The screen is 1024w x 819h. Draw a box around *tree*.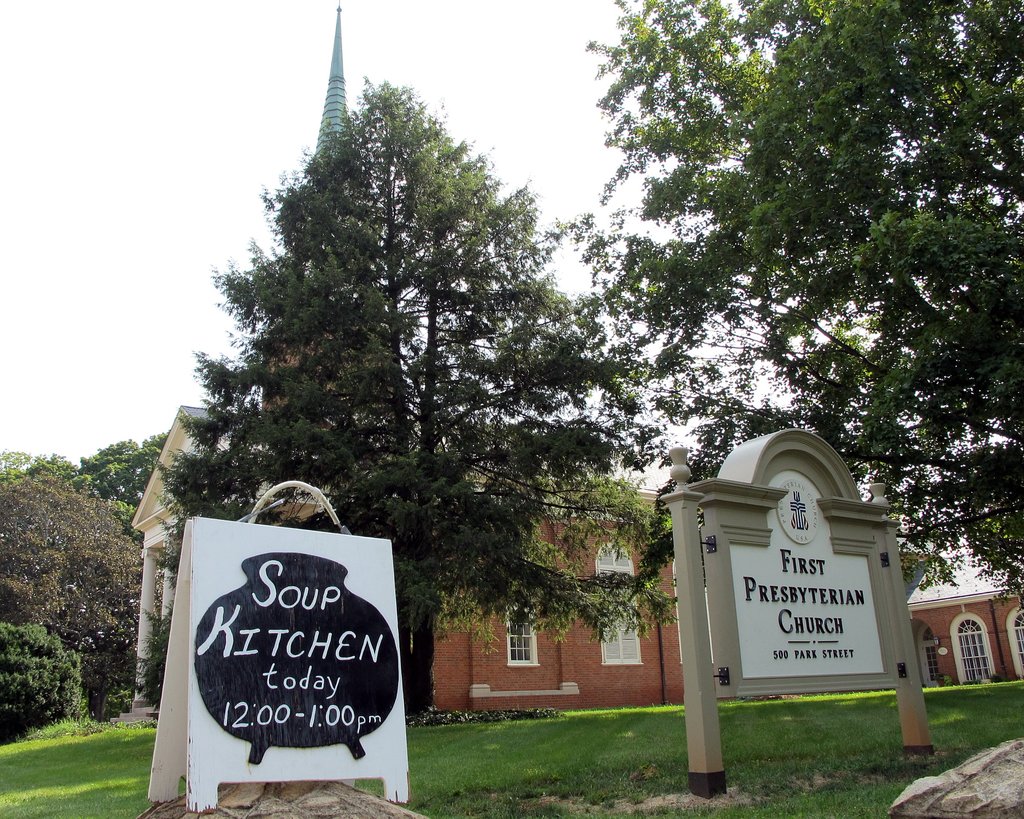
{"left": 146, "top": 0, "right": 744, "bottom": 734}.
